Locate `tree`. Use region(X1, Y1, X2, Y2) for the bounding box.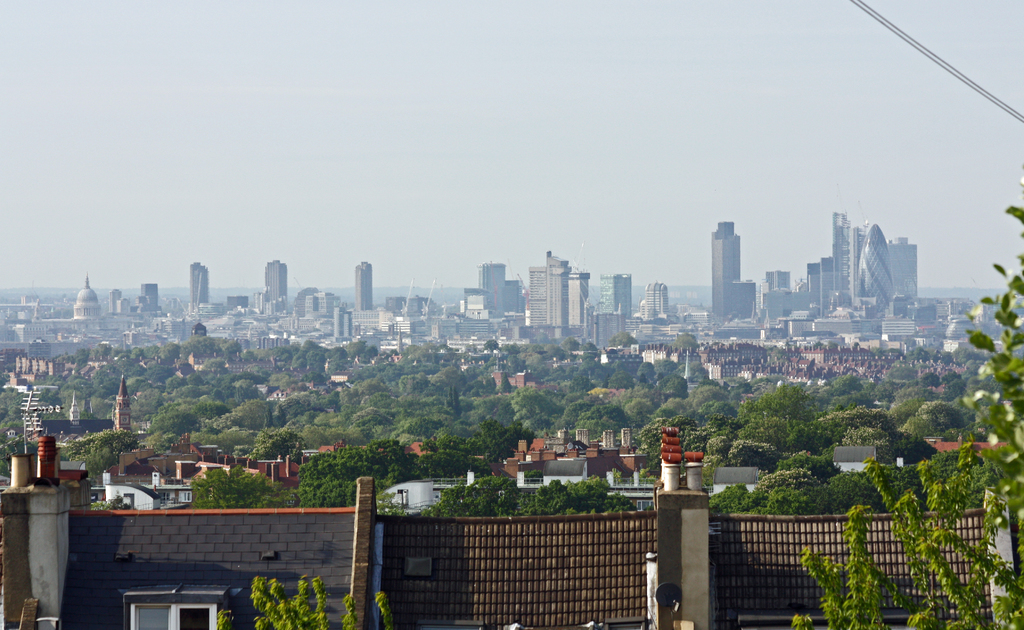
region(476, 335, 598, 372).
